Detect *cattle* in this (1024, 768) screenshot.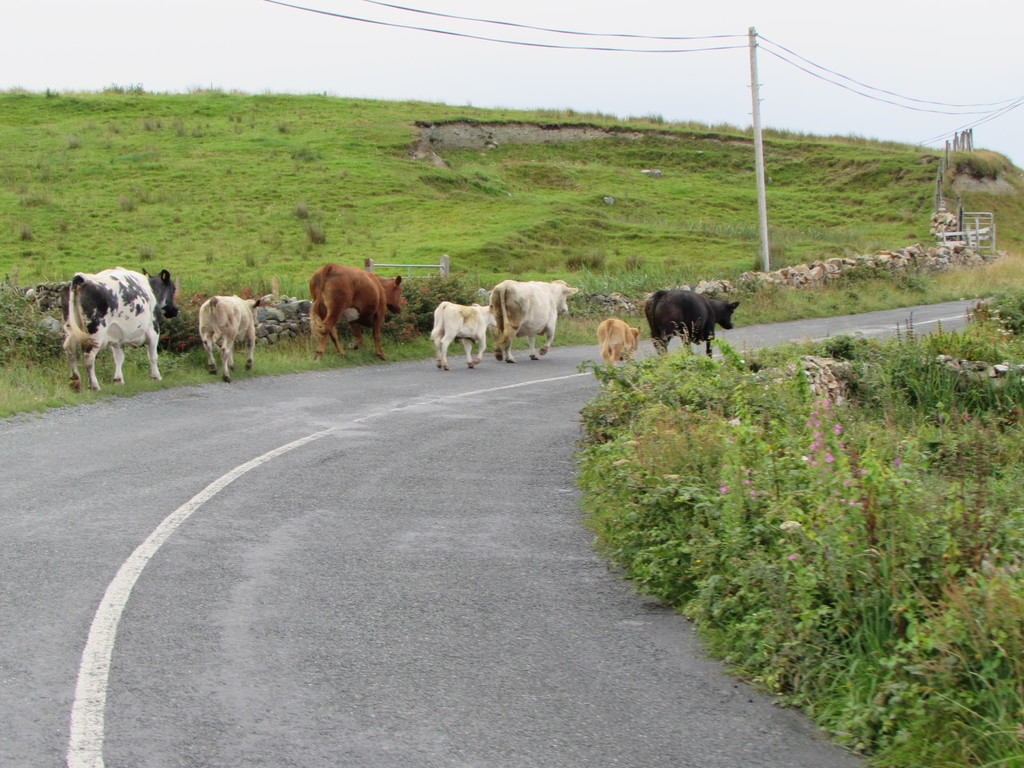
Detection: detection(645, 292, 738, 360).
